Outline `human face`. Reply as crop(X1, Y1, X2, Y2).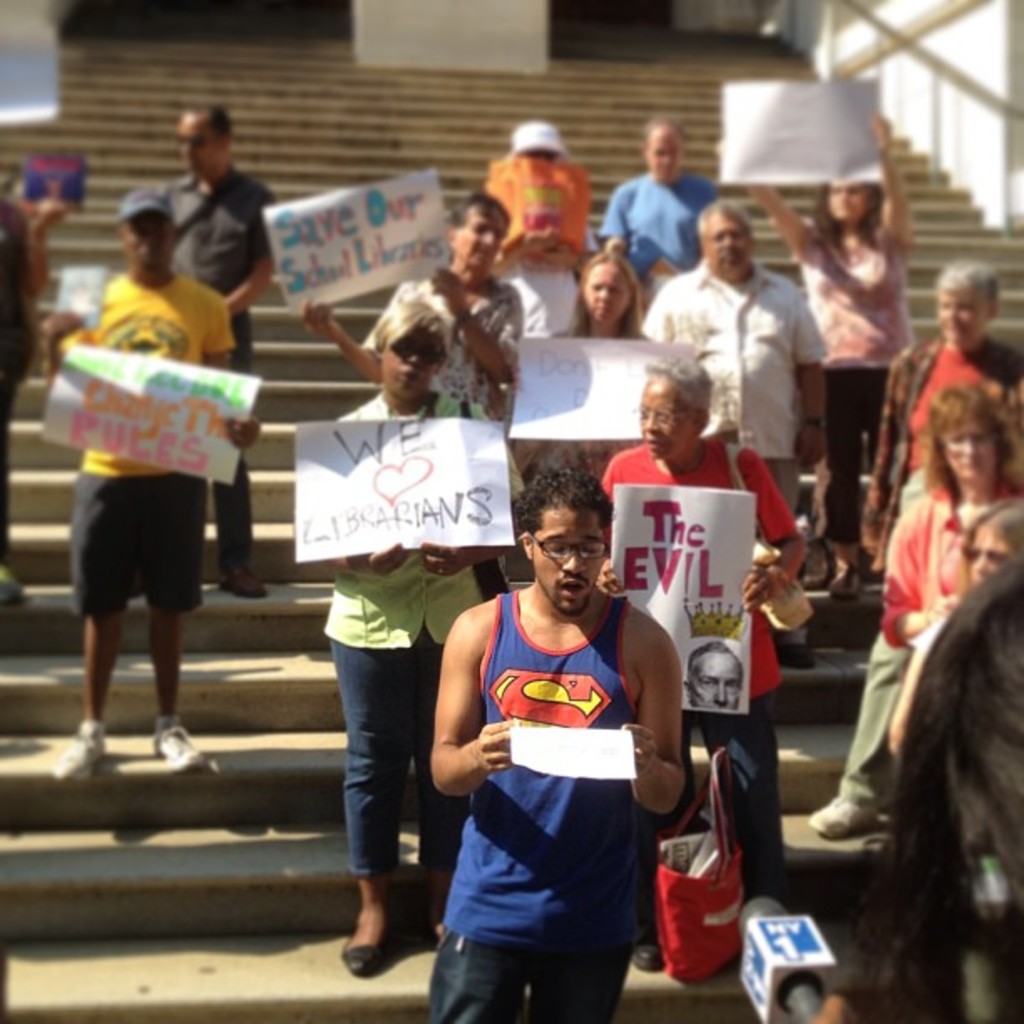
crop(967, 525, 1011, 571).
